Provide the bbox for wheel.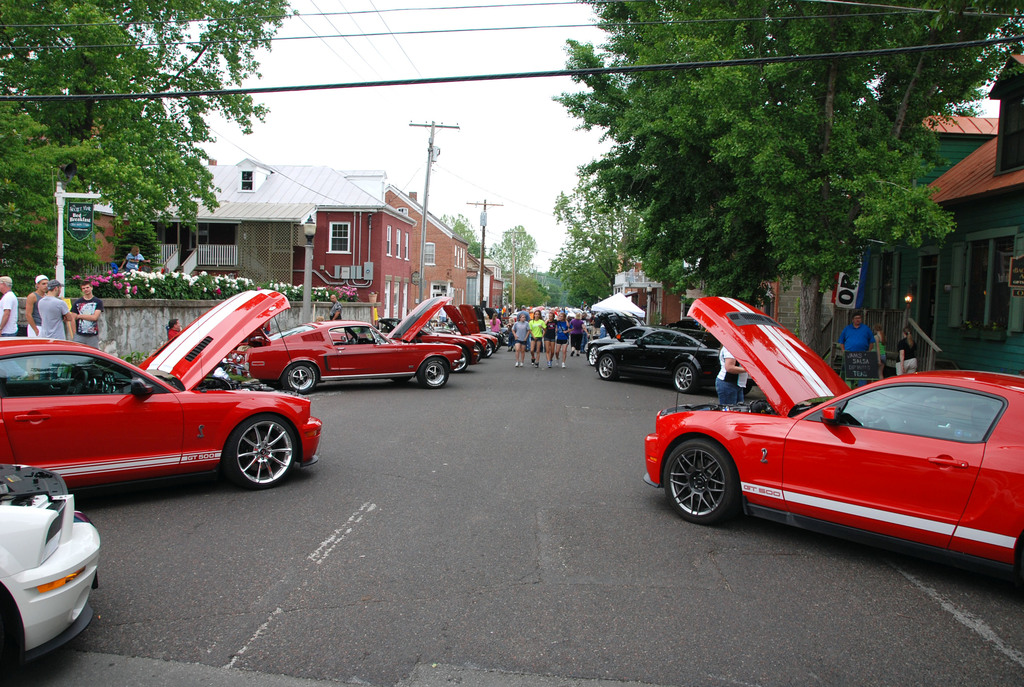
[225, 413, 303, 492].
